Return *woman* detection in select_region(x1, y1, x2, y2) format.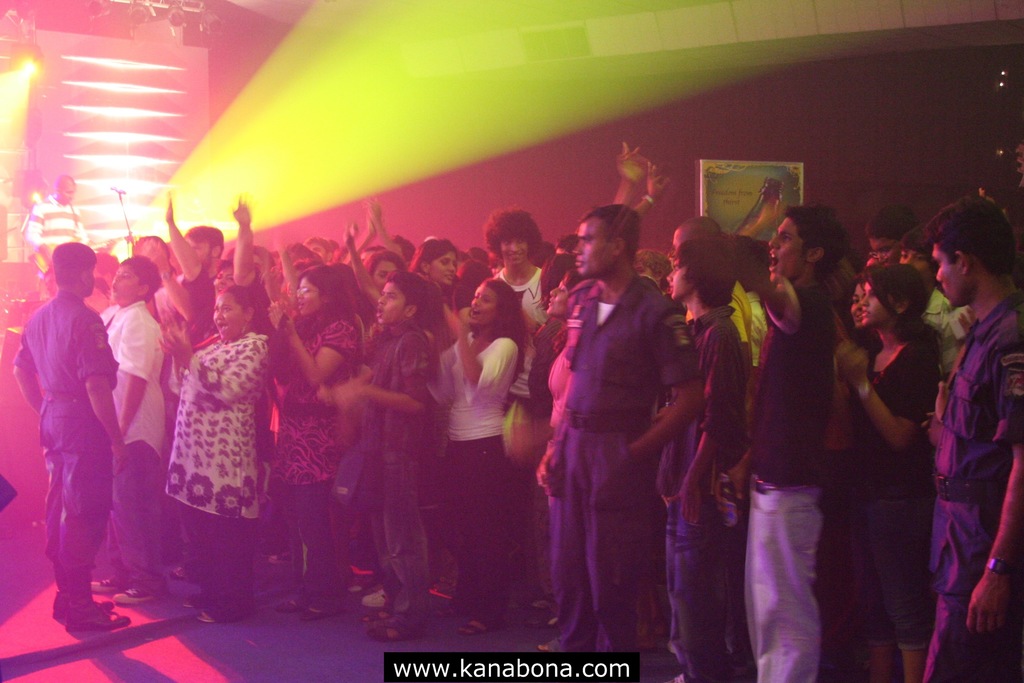
select_region(831, 265, 946, 682).
